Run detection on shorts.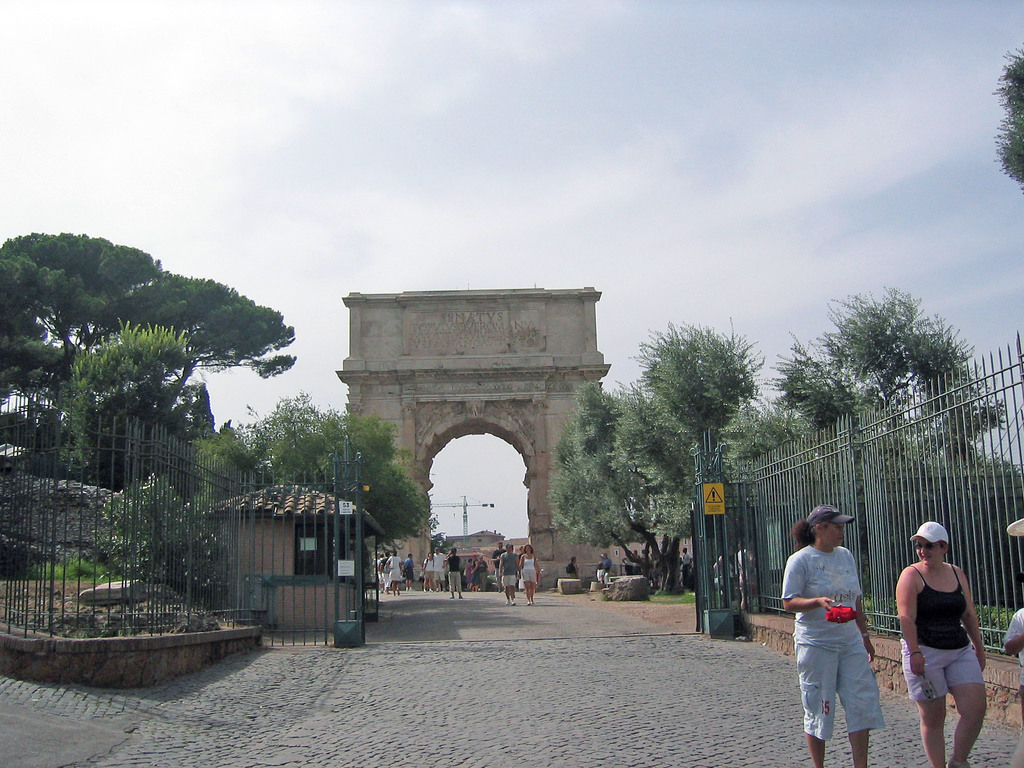
Result: left=393, top=572, right=402, bottom=580.
